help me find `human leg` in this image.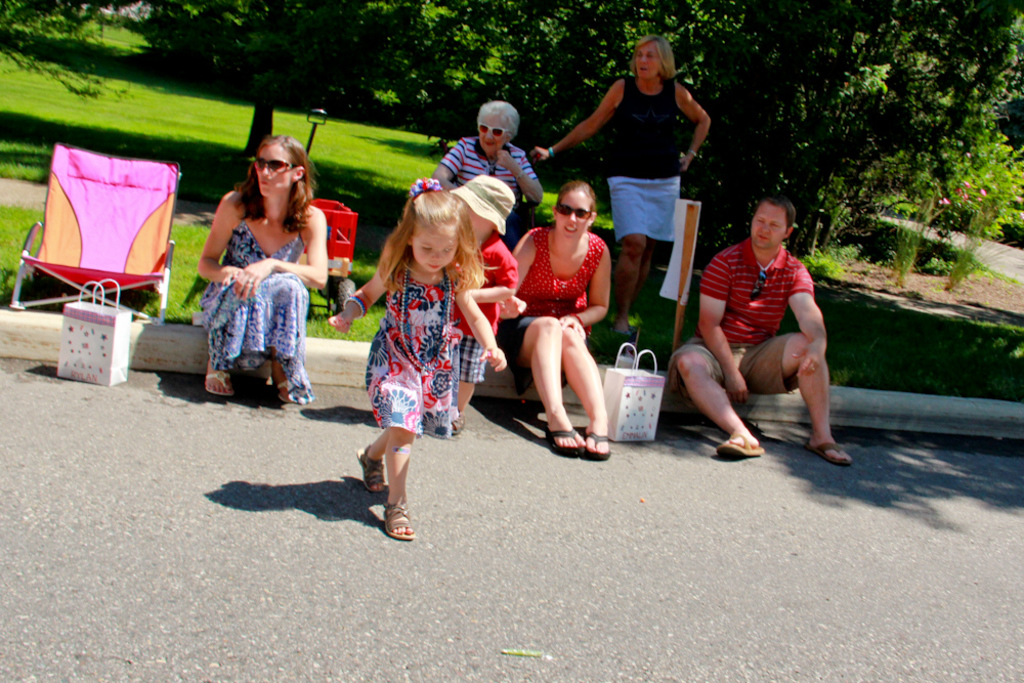
Found it: Rect(559, 302, 604, 458).
